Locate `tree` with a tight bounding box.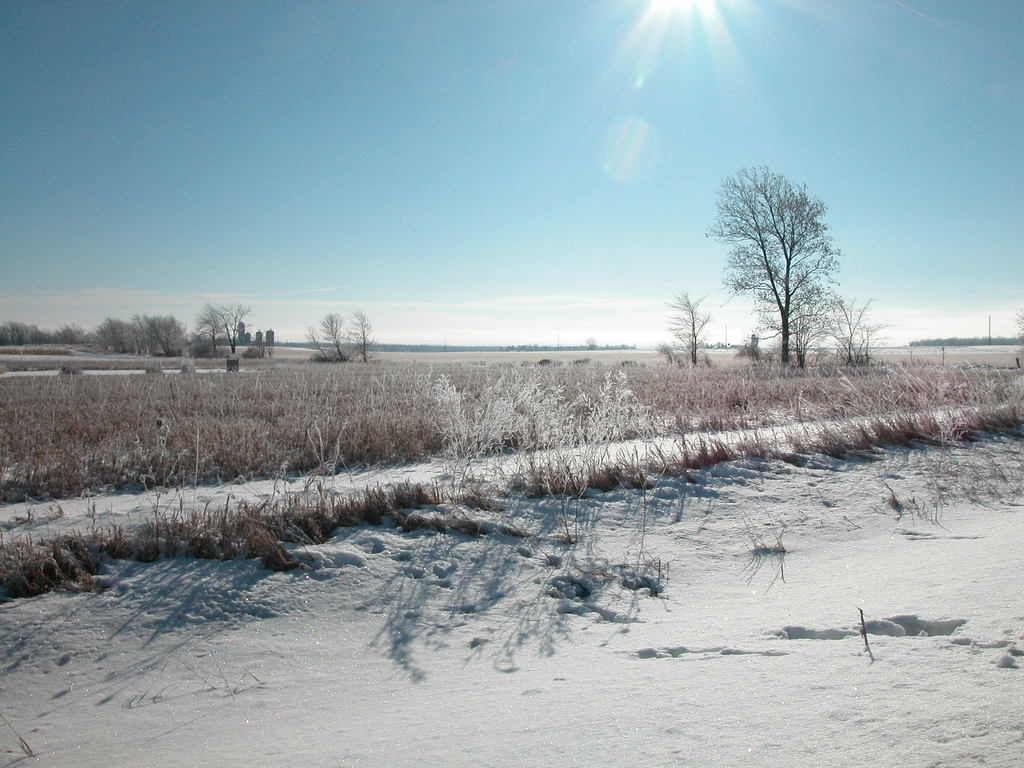
187 297 224 348.
